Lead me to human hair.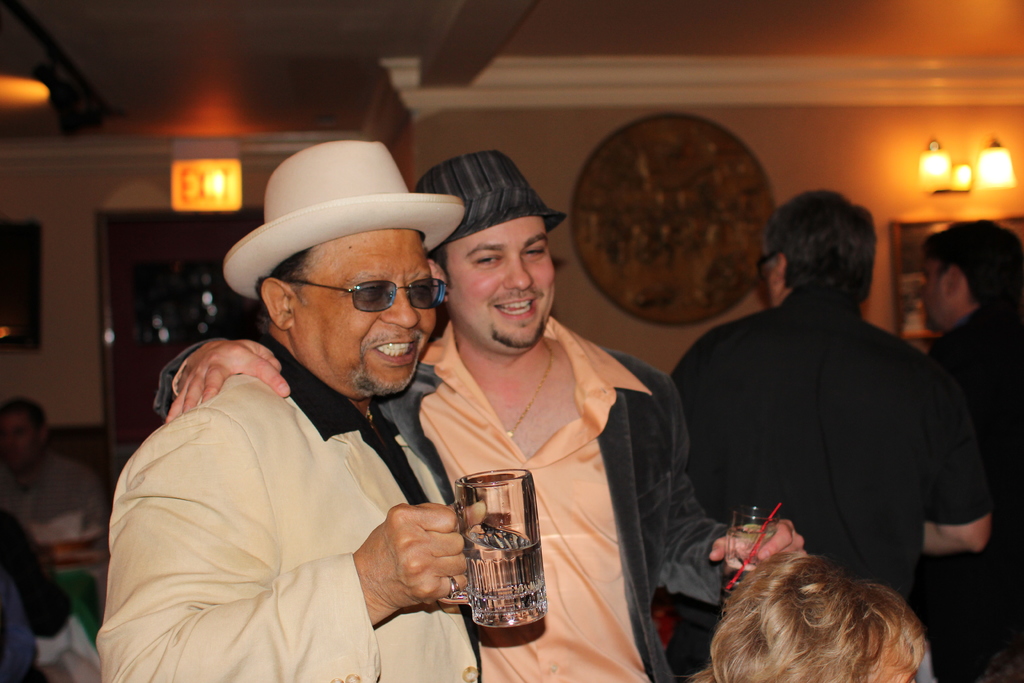
Lead to x1=924 y1=216 x2=1022 y2=317.
